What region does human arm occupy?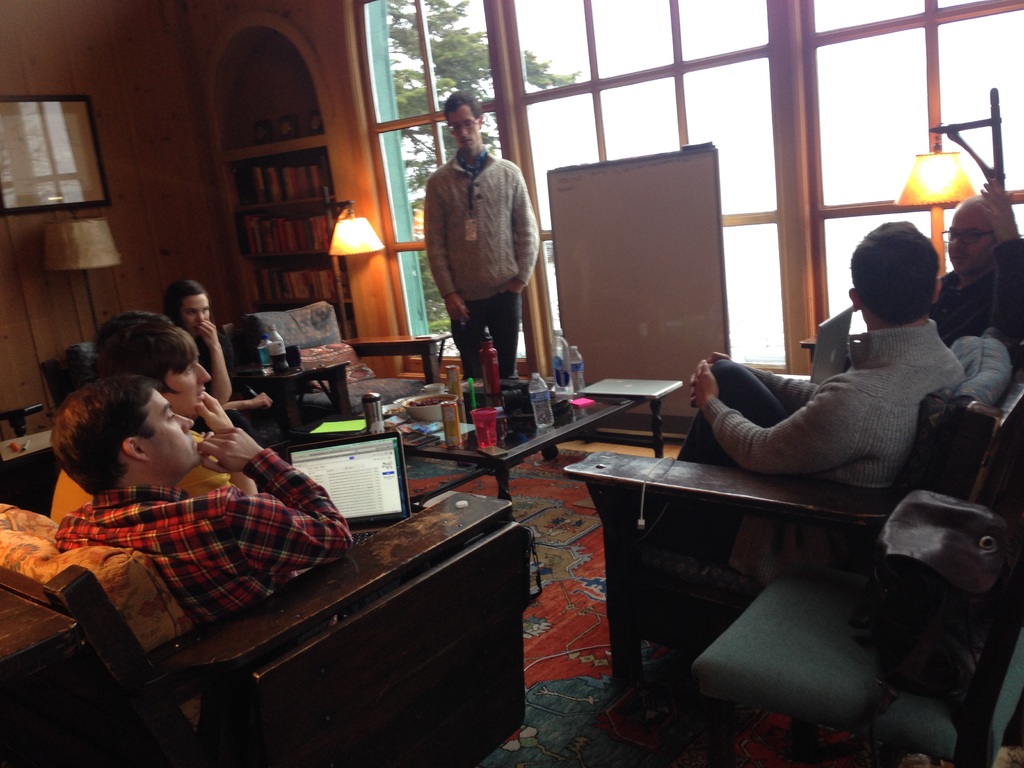
detection(735, 357, 818, 410).
